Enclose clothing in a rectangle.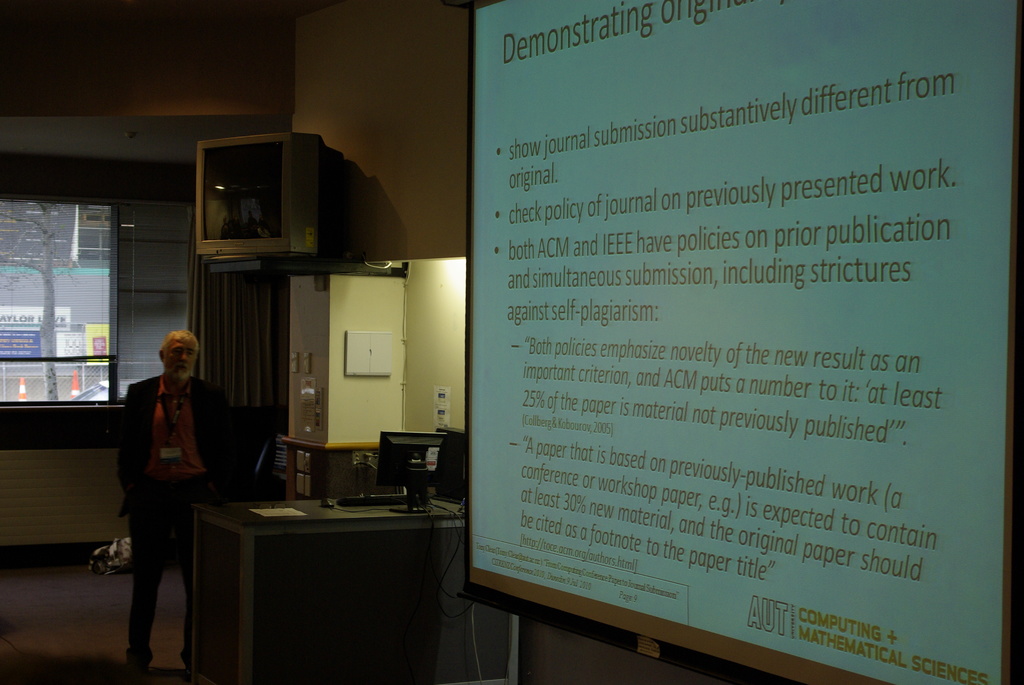
bbox=(119, 373, 243, 684).
